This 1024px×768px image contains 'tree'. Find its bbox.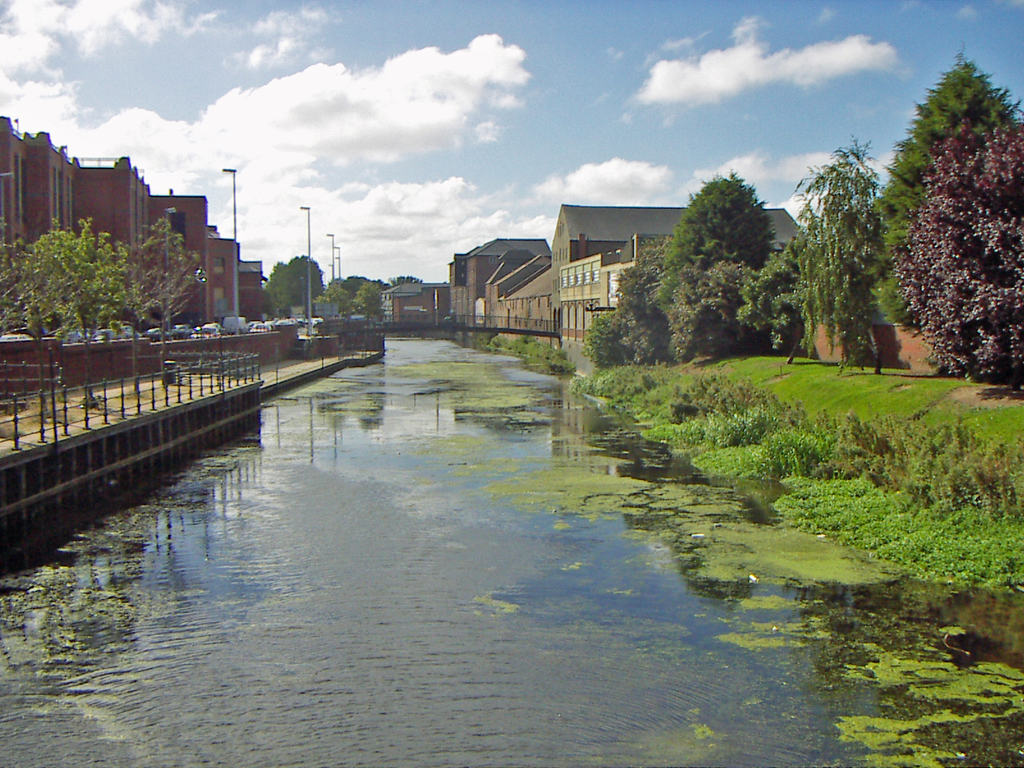
pyautogui.locateOnScreen(581, 310, 648, 371).
